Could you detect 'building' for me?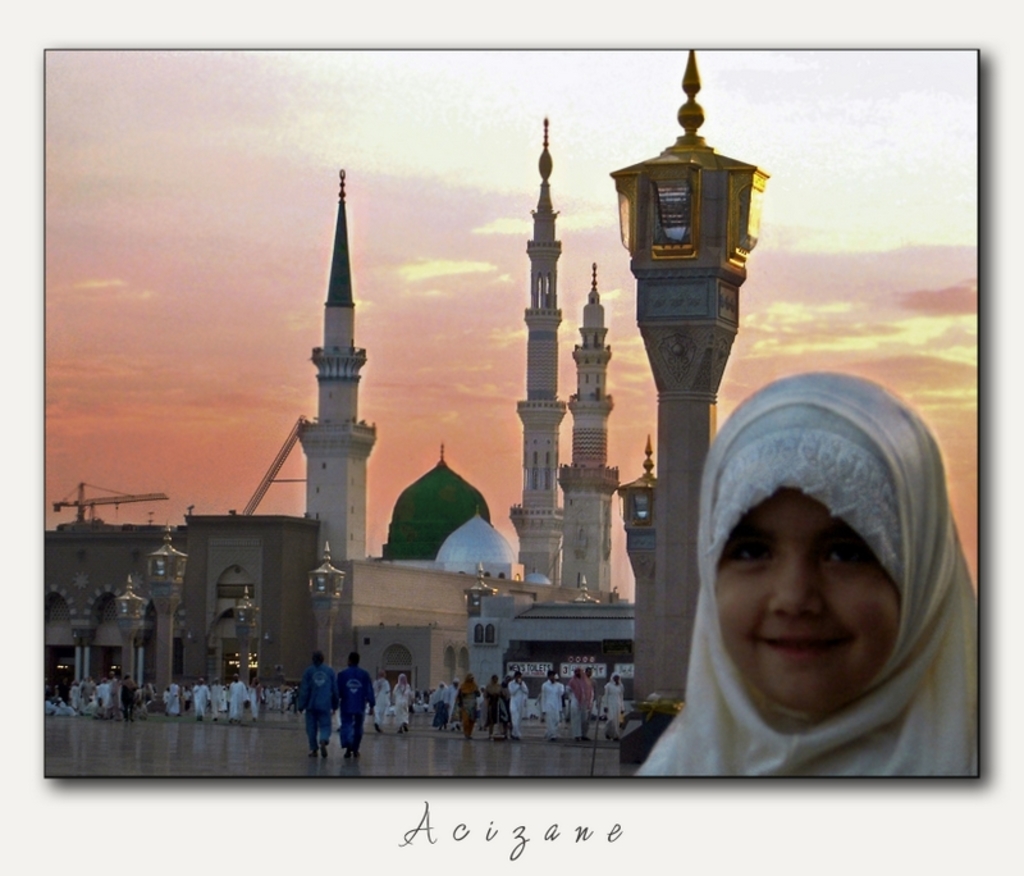
Detection result: 38,515,321,697.
